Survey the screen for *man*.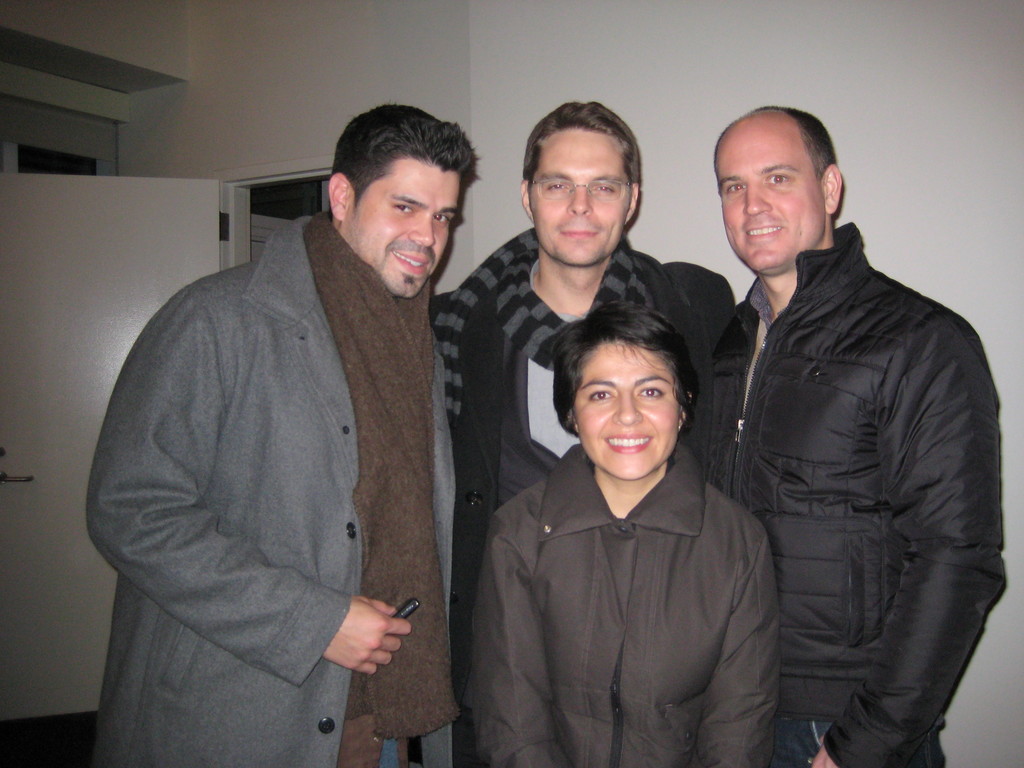
Survey found: crop(83, 66, 502, 767).
